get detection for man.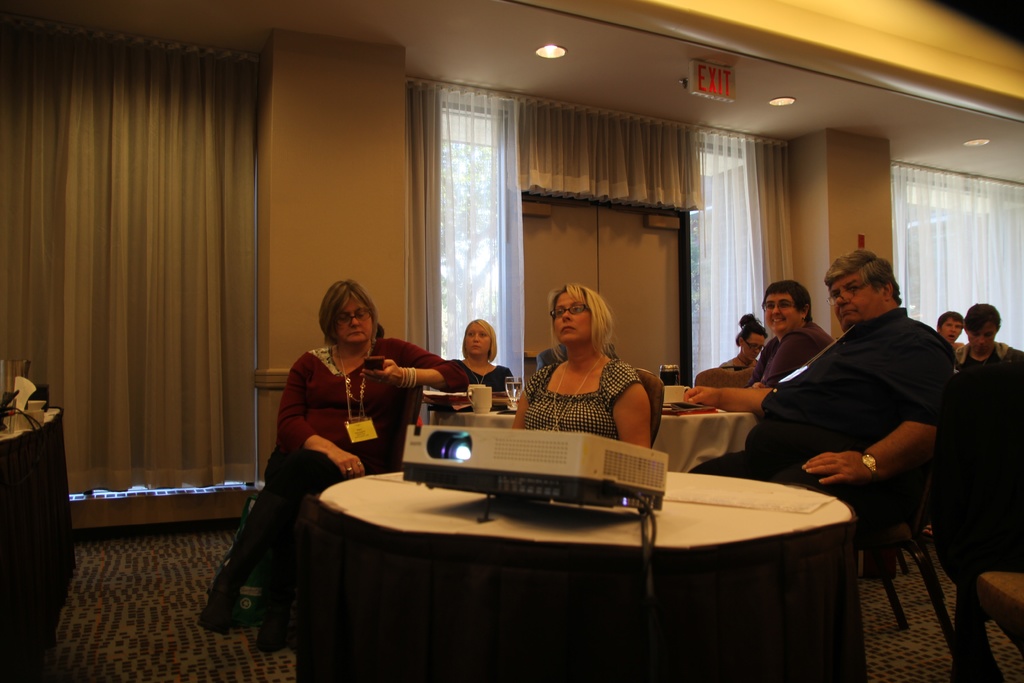
Detection: crop(934, 312, 964, 341).
